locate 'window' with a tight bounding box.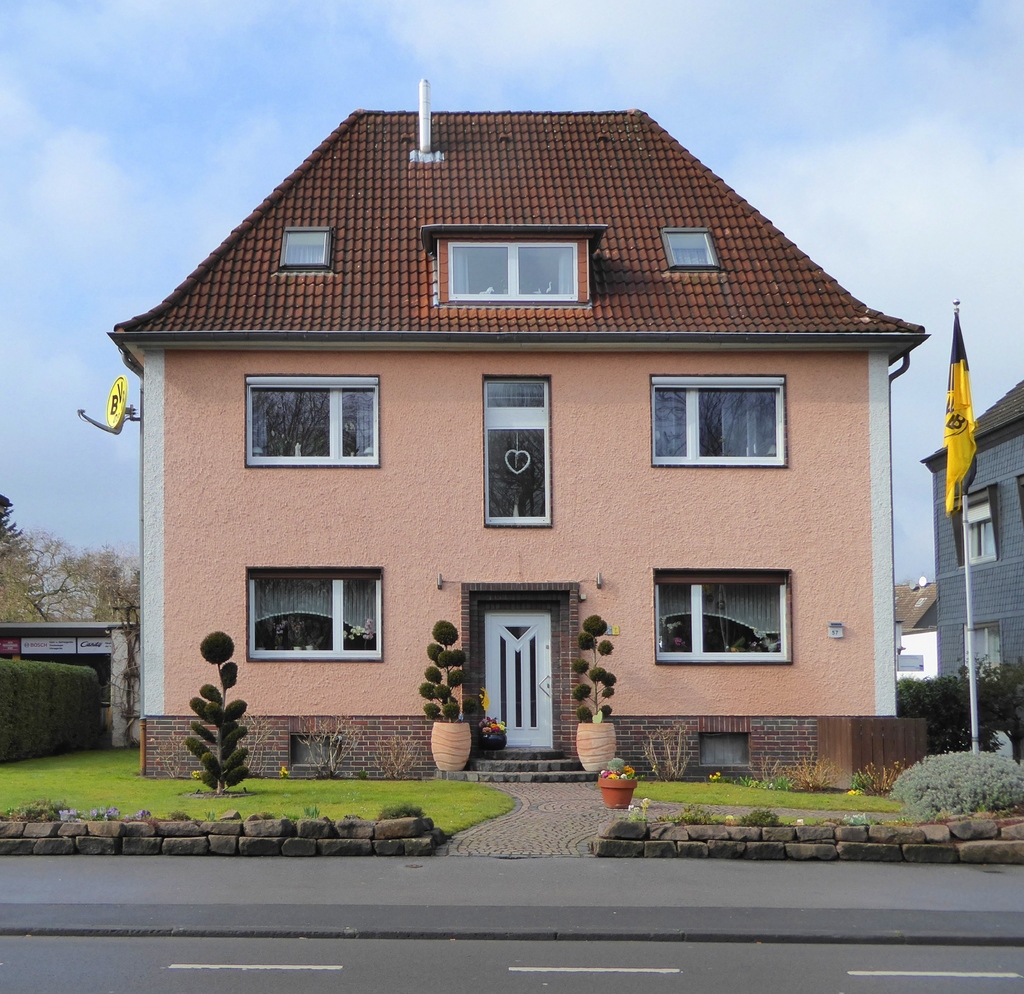
[949,483,1004,567].
